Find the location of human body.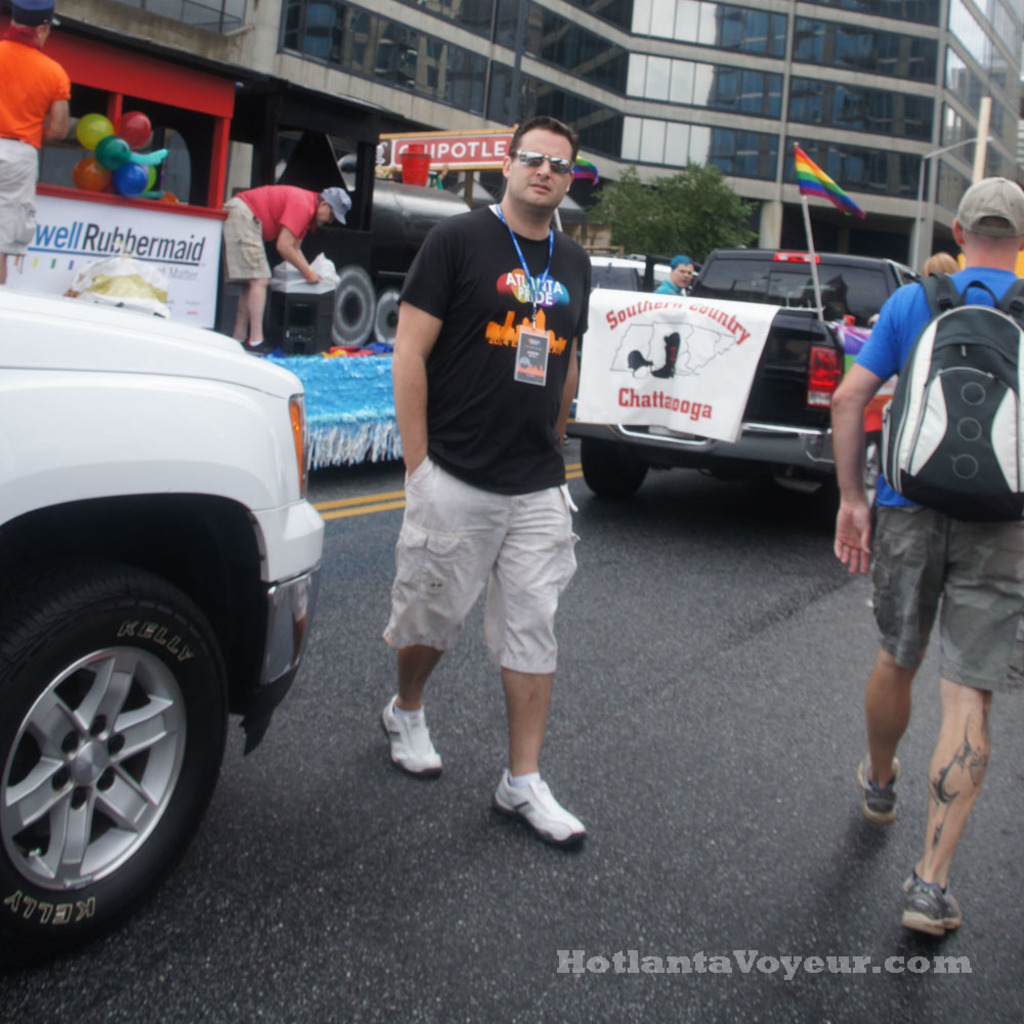
Location: [0, 36, 72, 285].
